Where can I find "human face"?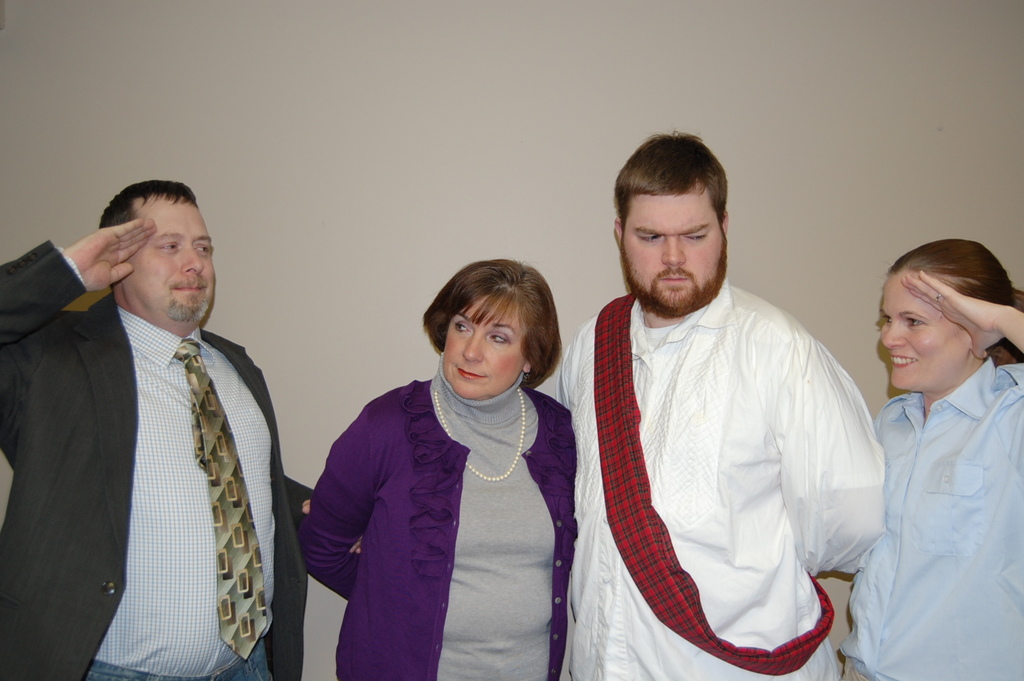
You can find it at (878,277,972,392).
